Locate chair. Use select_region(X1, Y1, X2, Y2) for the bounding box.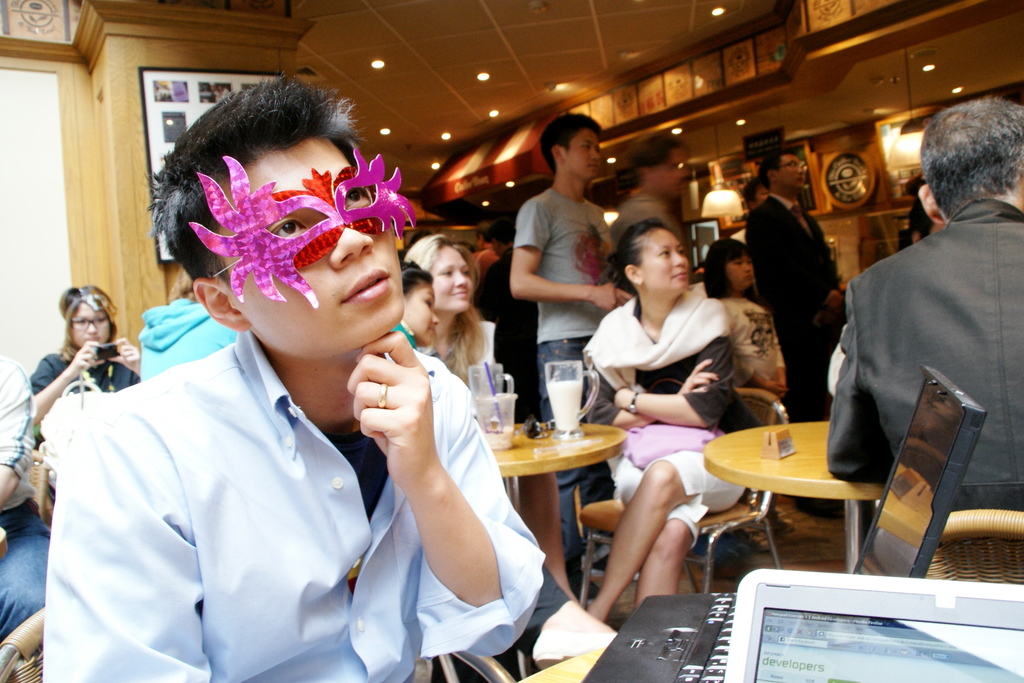
select_region(577, 386, 797, 609).
